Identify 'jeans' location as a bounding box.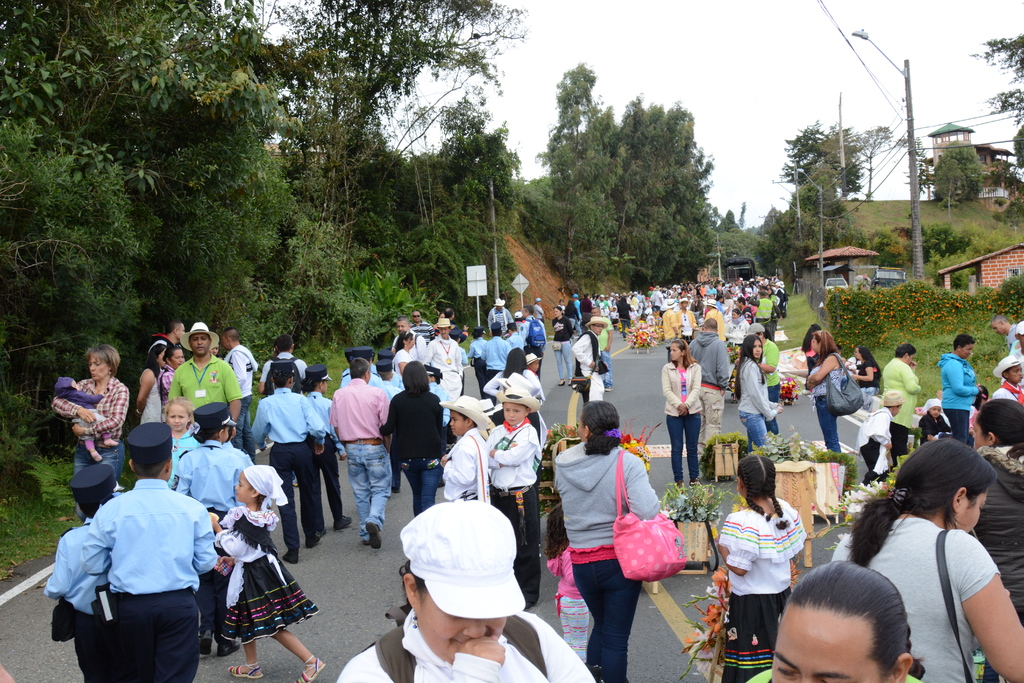
x1=740, y1=409, x2=766, y2=451.
